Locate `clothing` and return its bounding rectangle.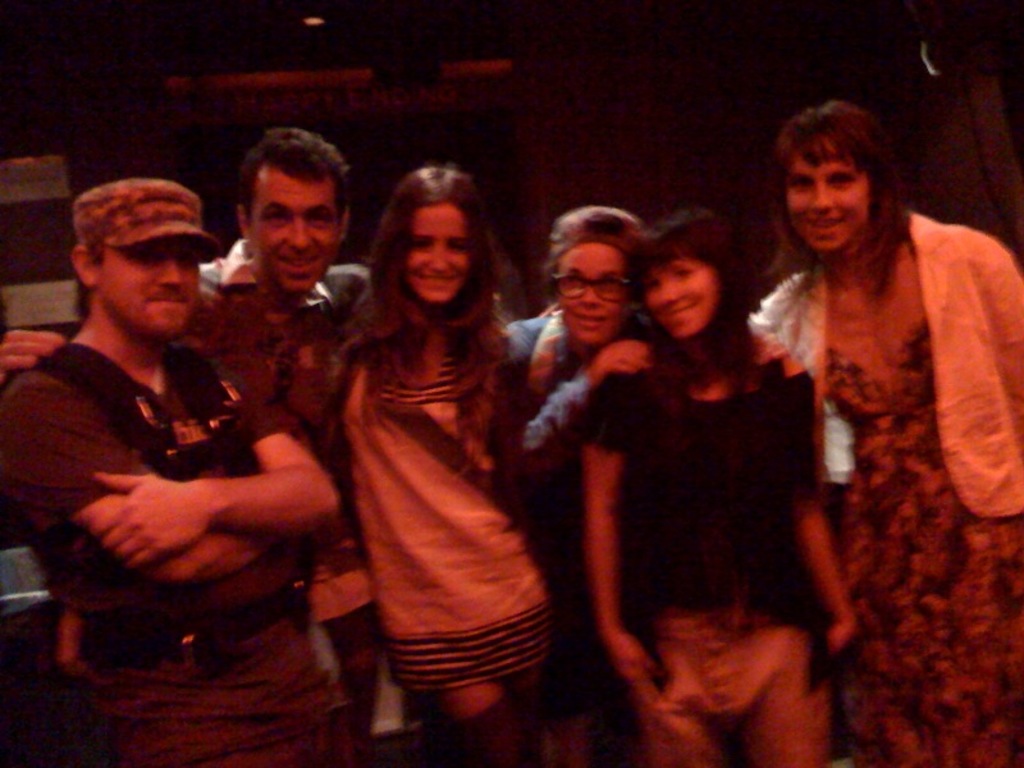
<box>305,308,557,695</box>.
